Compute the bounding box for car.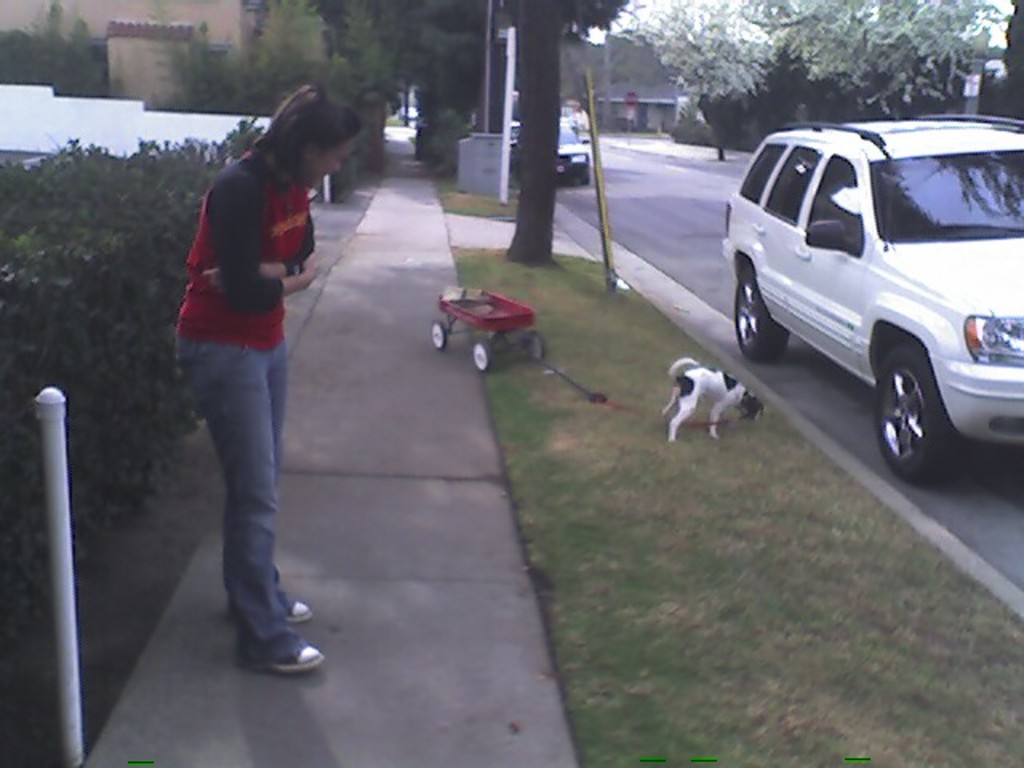
(718,114,1022,480).
